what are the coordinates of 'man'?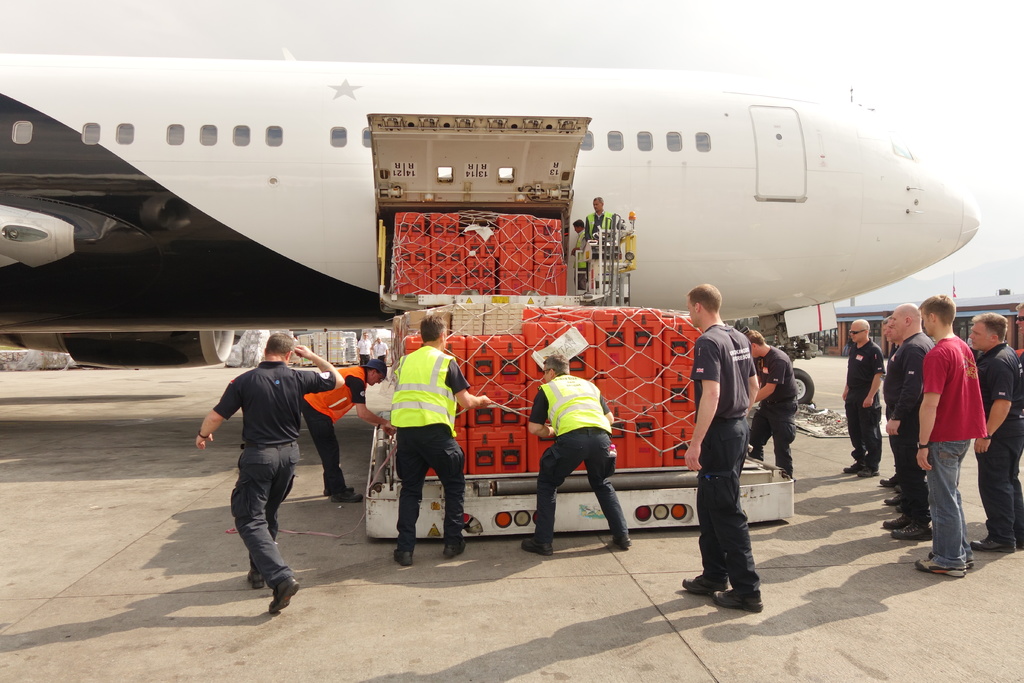
crop(372, 335, 393, 365).
